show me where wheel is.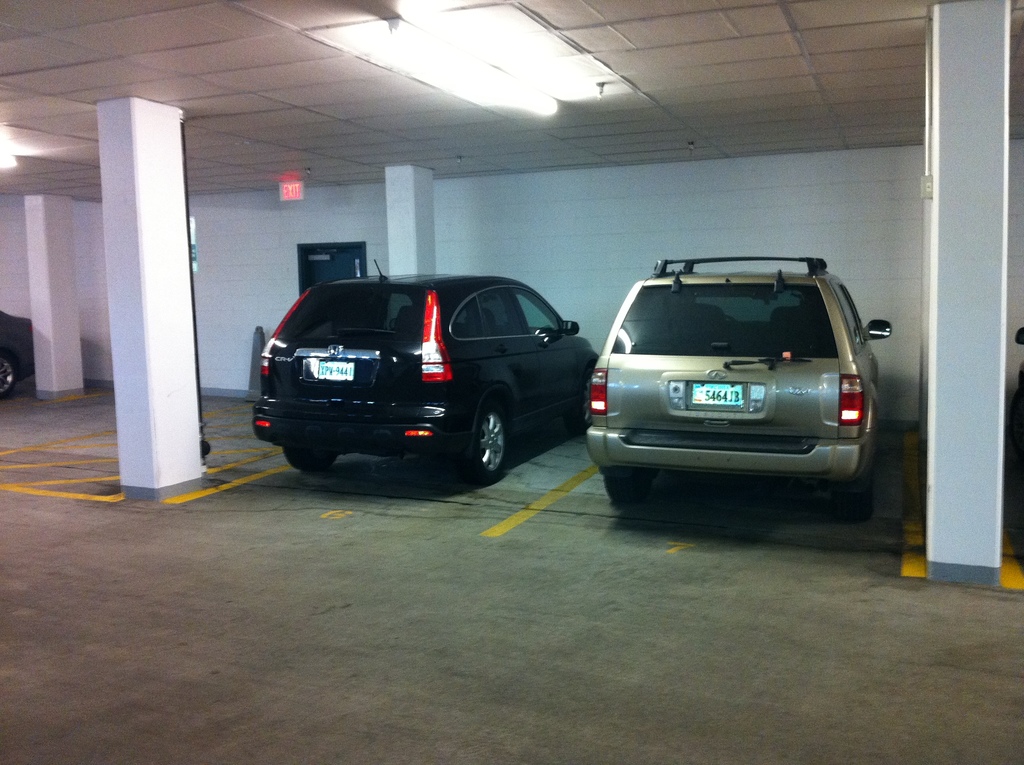
wheel is at <region>278, 446, 341, 472</region>.
